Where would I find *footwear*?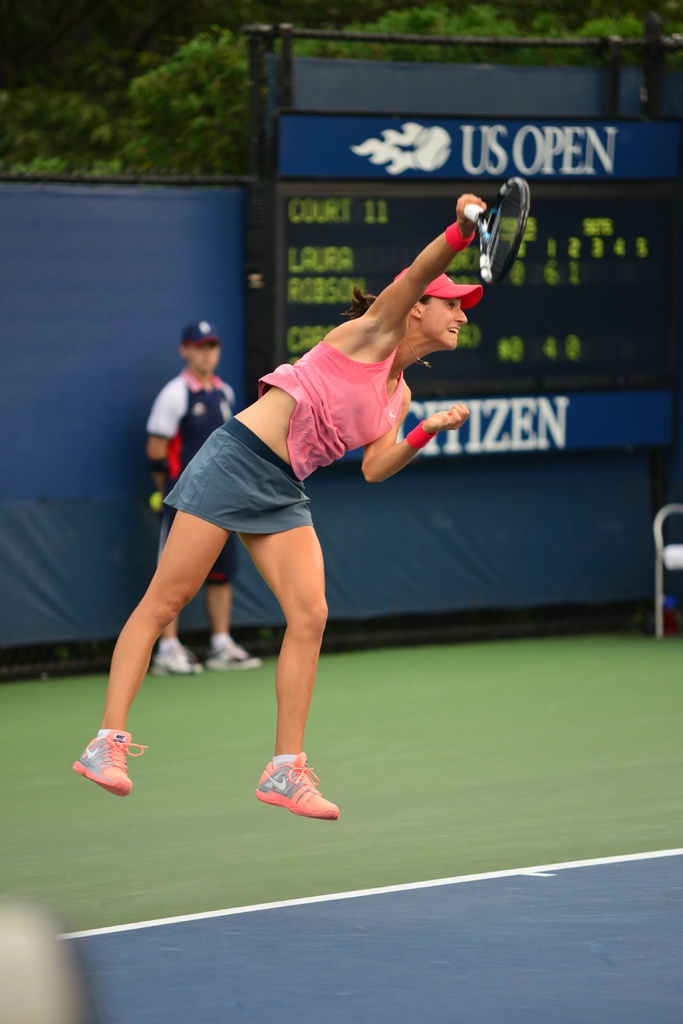
At box=[250, 756, 339, 824].
